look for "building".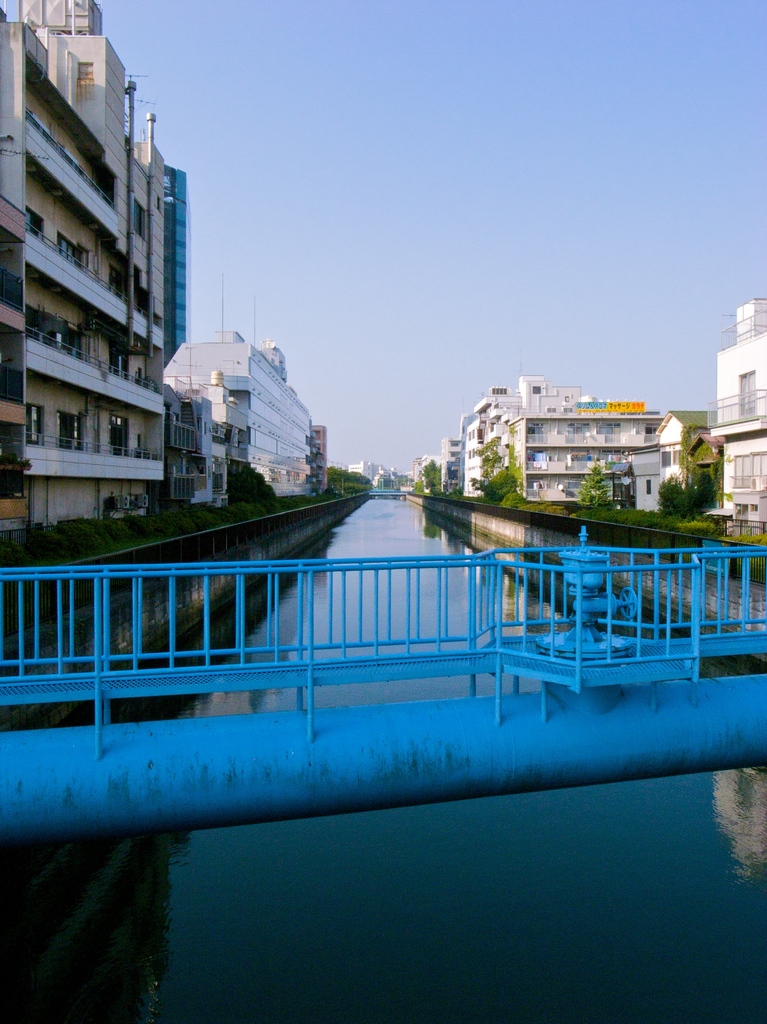
Found: bbox=[633, 405, 725, 517].
